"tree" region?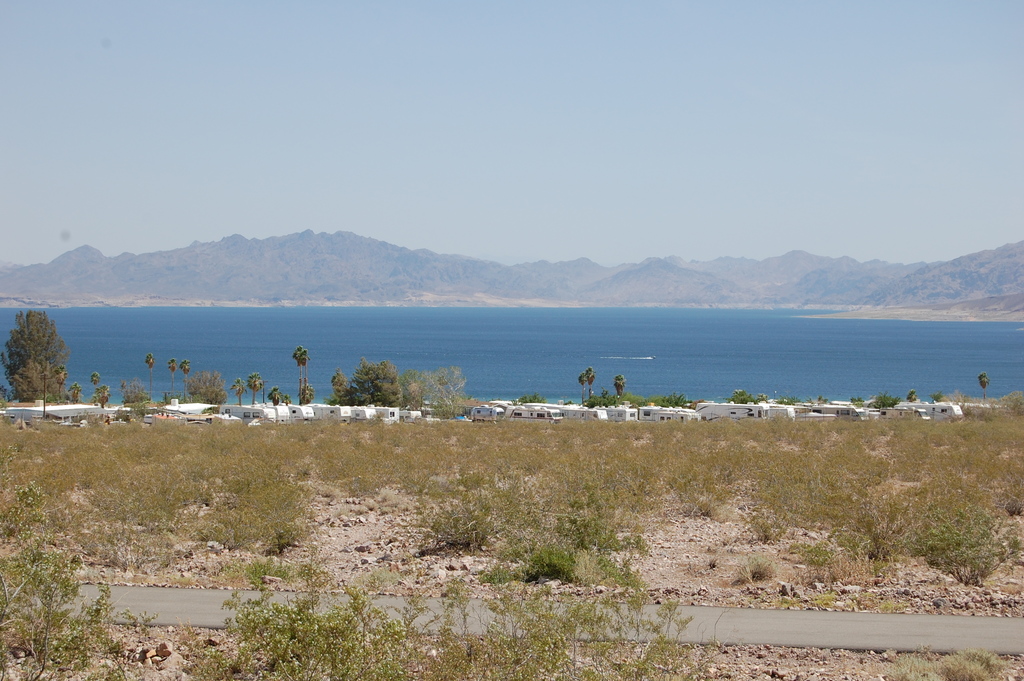
(x1=2, y1=300, x2=63, y2=404)
